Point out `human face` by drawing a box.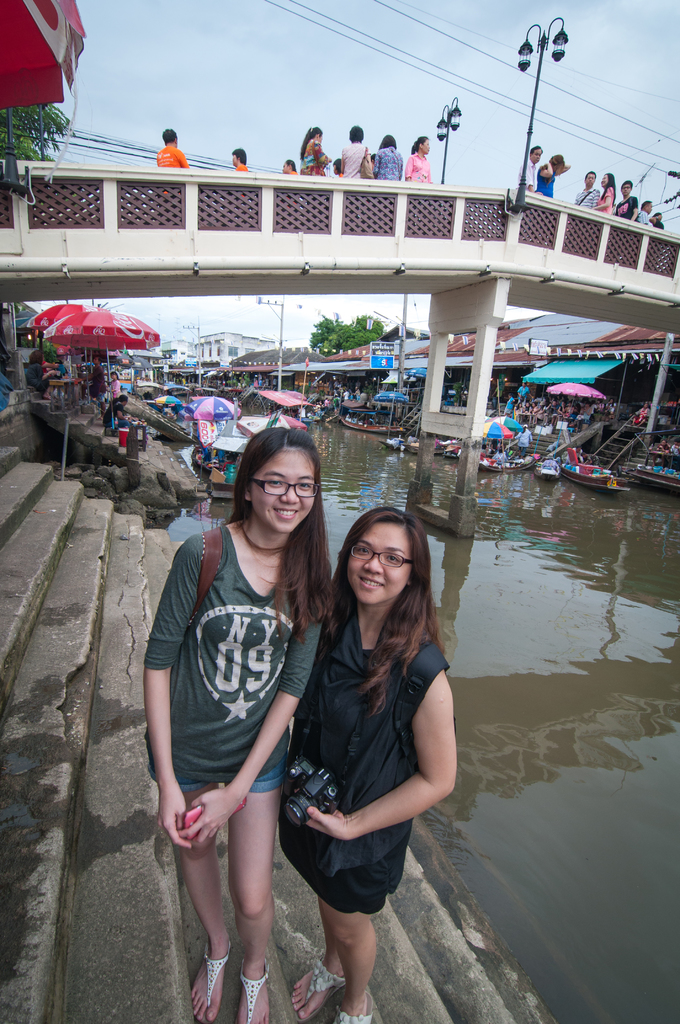
(x1=350, y1=522, x2=412, y2=607).
